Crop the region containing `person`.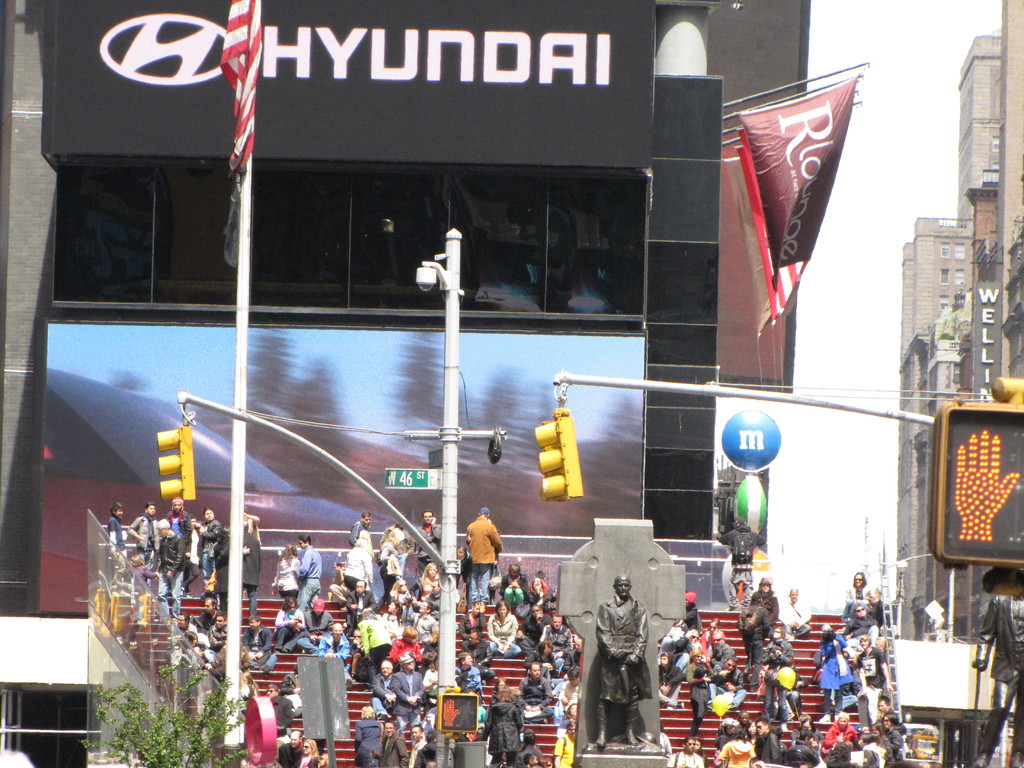
Crop region: {"left": 580, "top": 571, "right": 664, "bottom": 760}.
